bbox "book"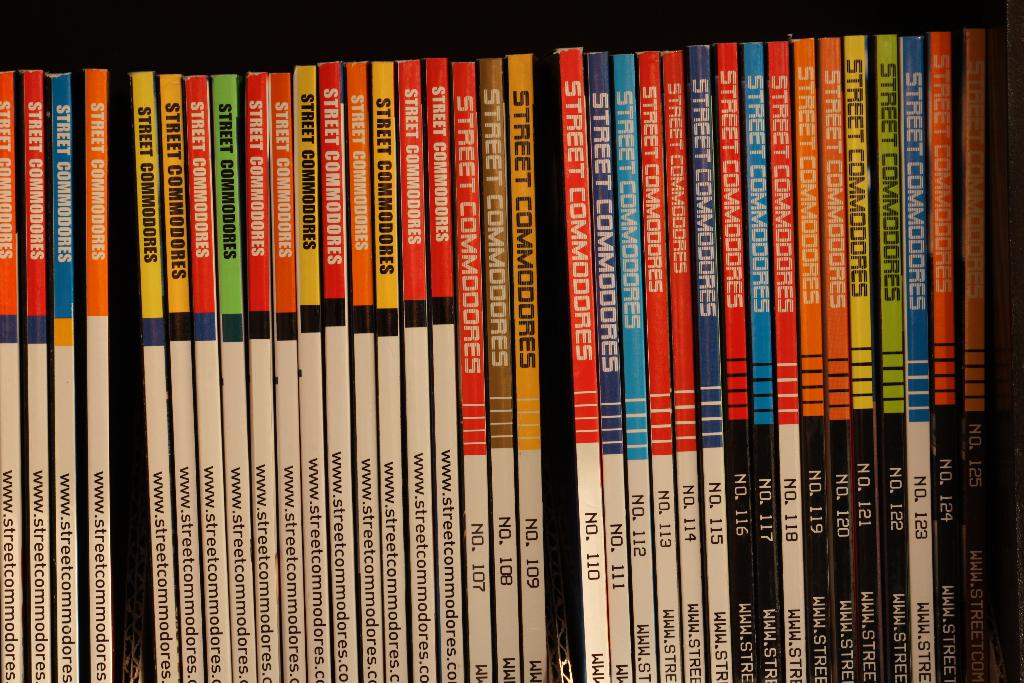
840:31:860:682
